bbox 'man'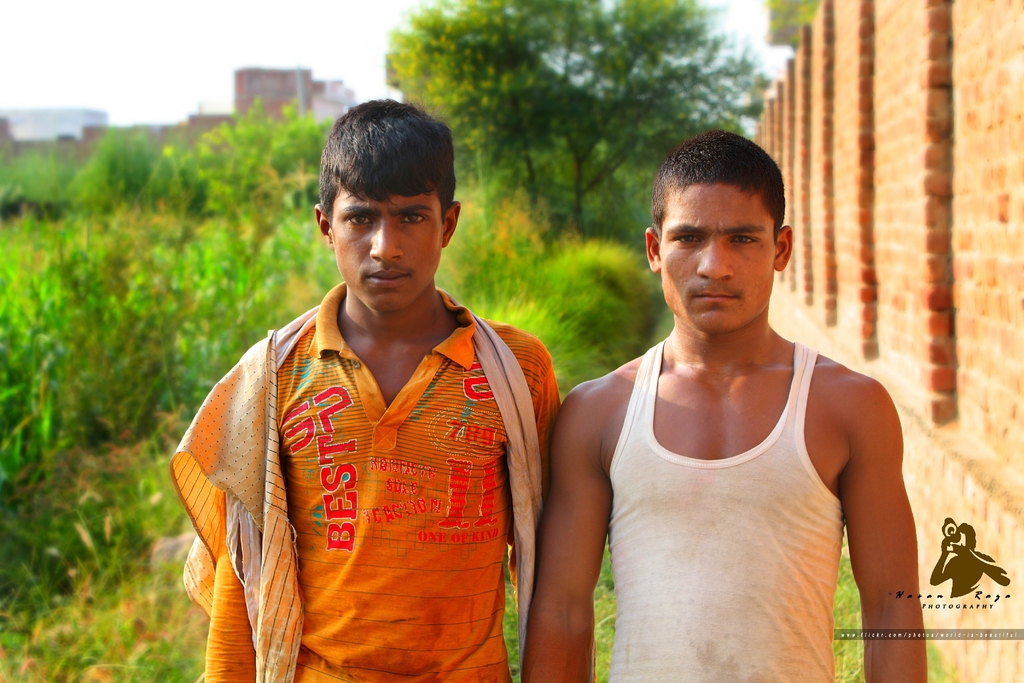
select_region(522, 128, 926, 682)
